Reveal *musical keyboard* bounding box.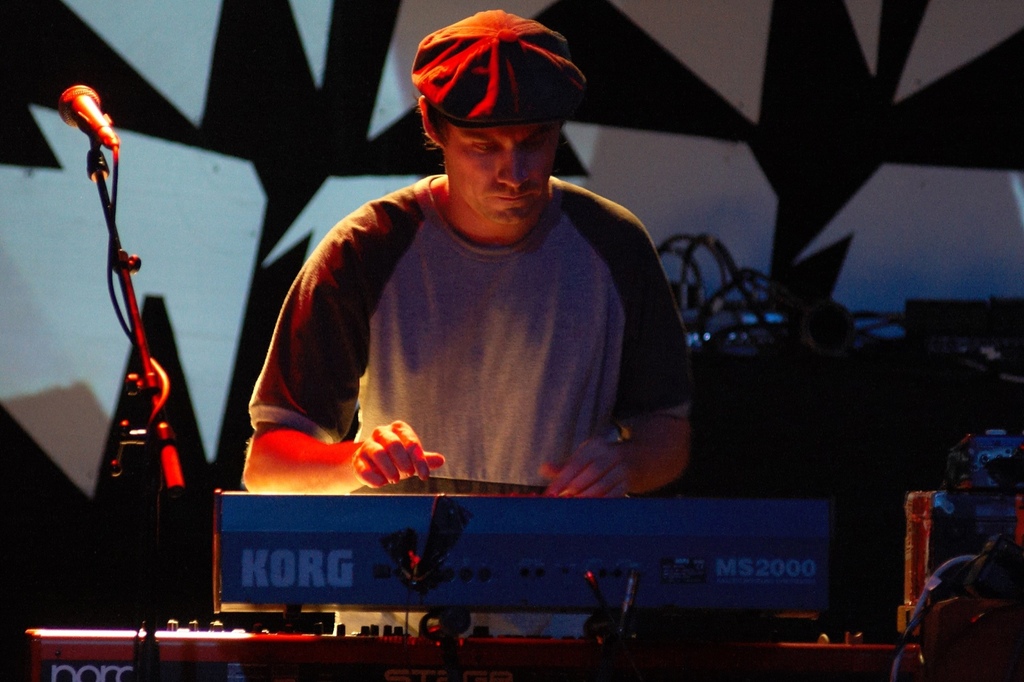
Revealed: bbox(120, 448, 878, 647).
